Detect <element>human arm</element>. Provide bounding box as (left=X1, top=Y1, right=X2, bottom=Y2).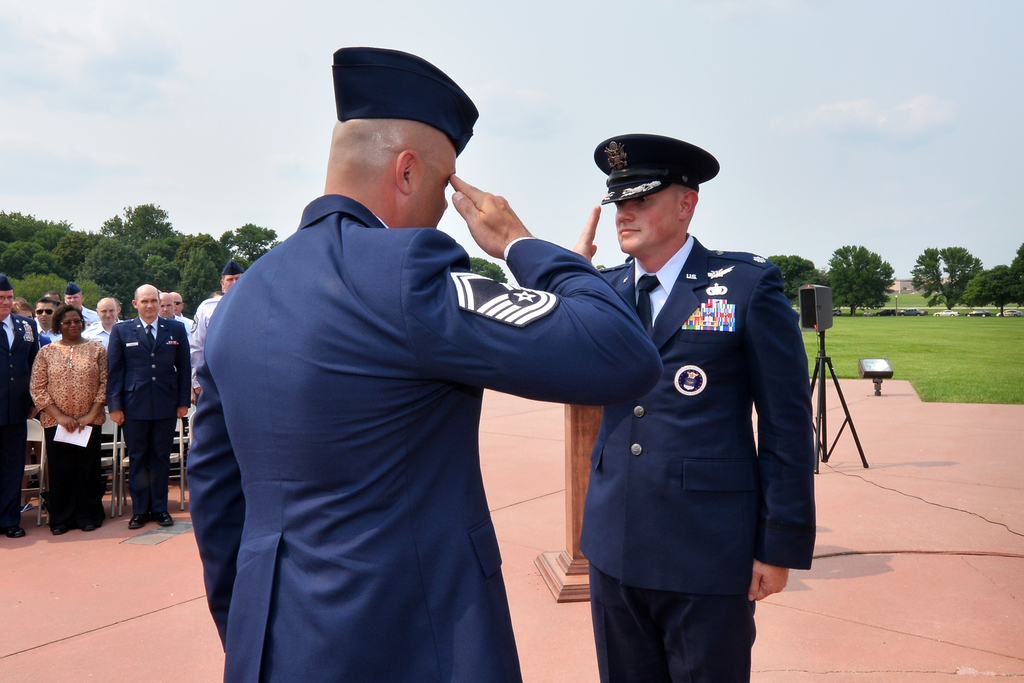
(left=166, top=327, right=204, bottom=422).
